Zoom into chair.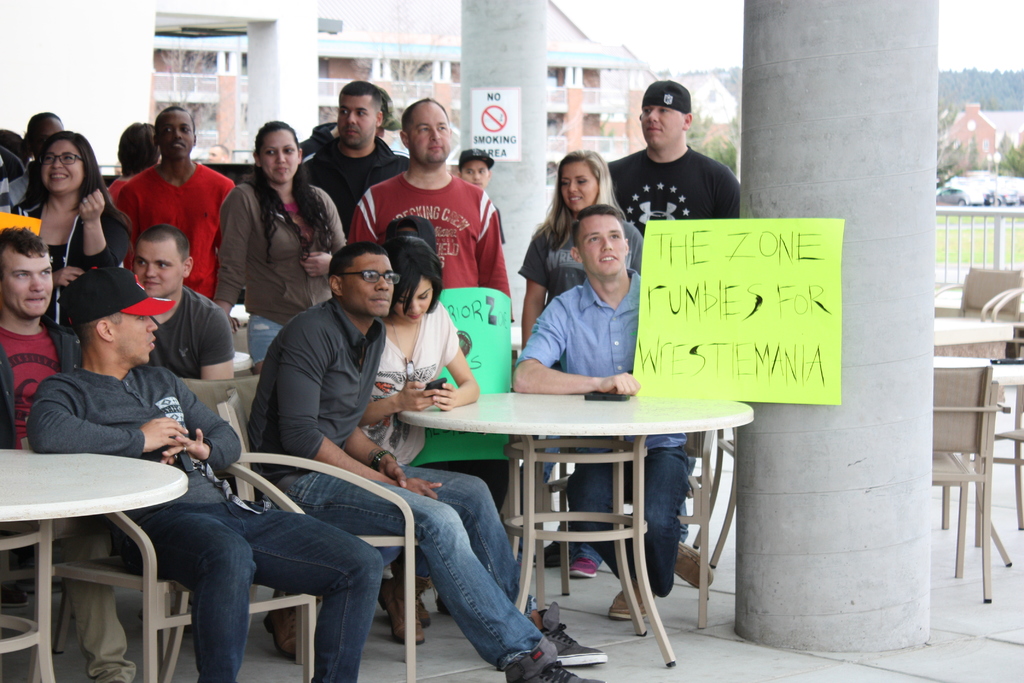
Zoom target: bbox=[929, 264, 1023, 325].
